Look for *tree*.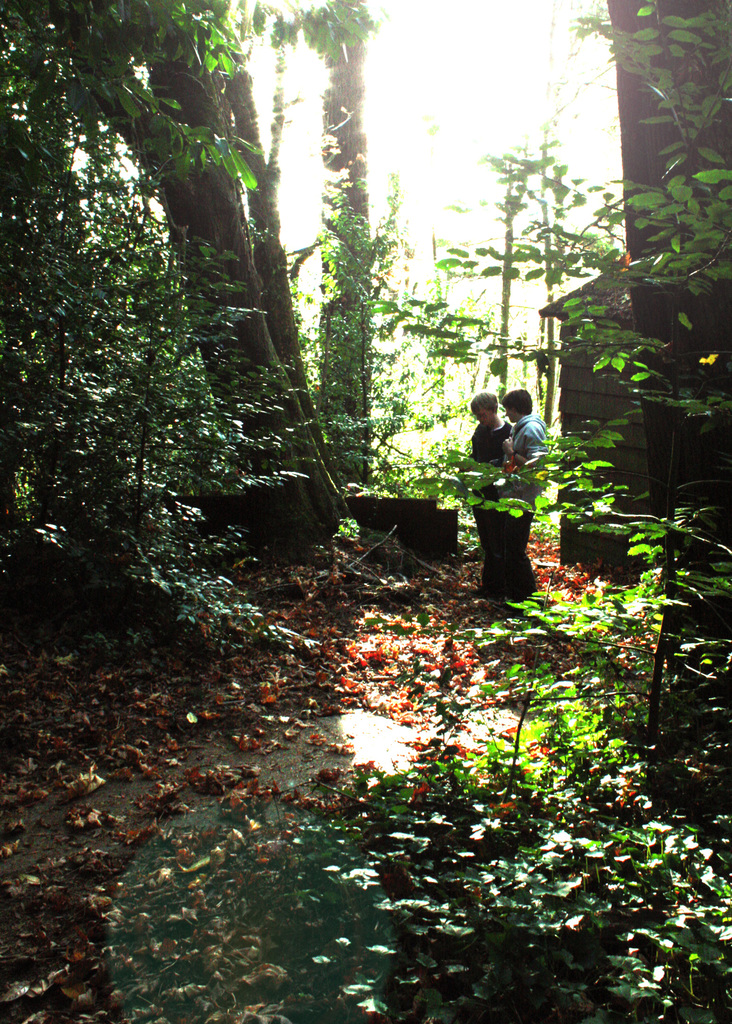
Found: [x1=0, y1=0, x2=402, y2=604].
